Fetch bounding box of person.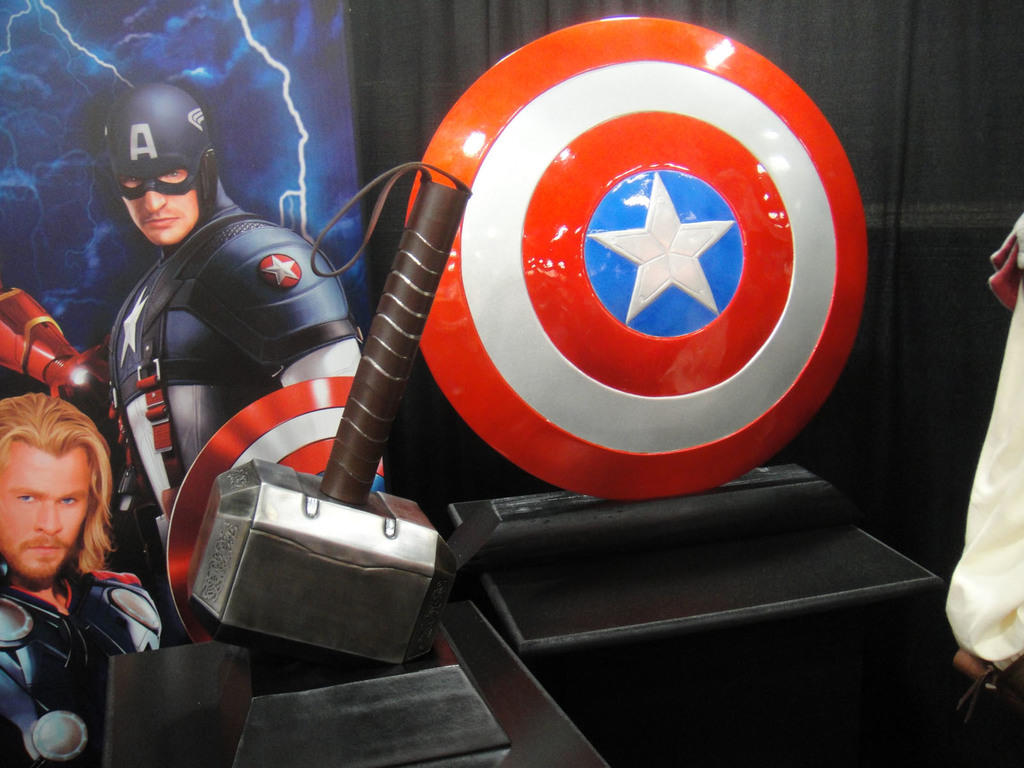
Bbox: 8,392,147,709.
